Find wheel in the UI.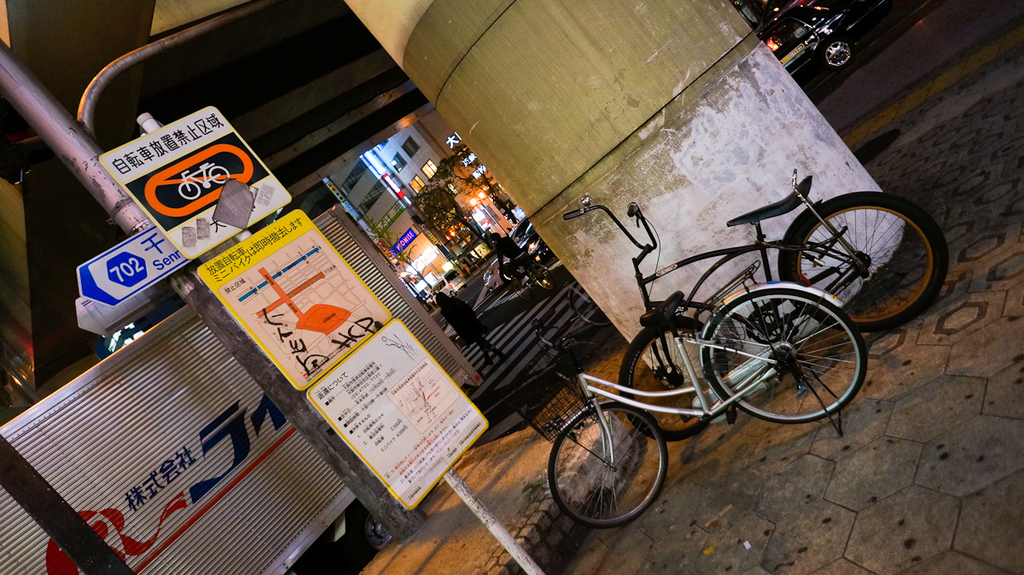
UI element at <box>573,283,615,328</box>.
